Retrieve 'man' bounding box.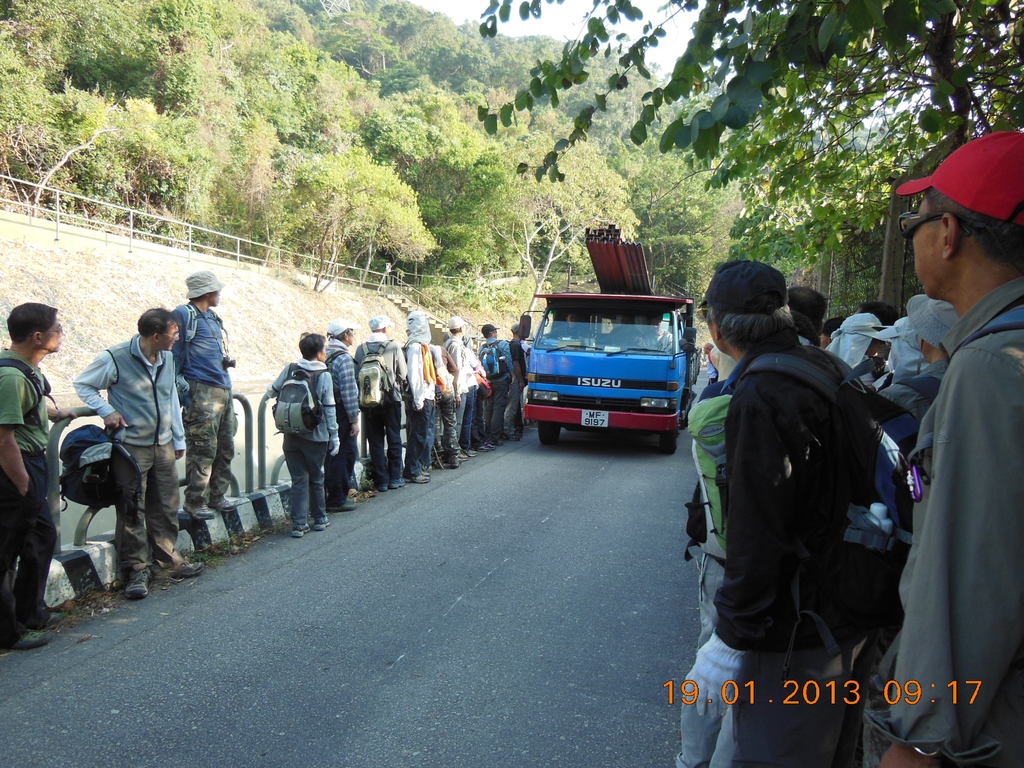
Bounding box: (0,305,75,652).
